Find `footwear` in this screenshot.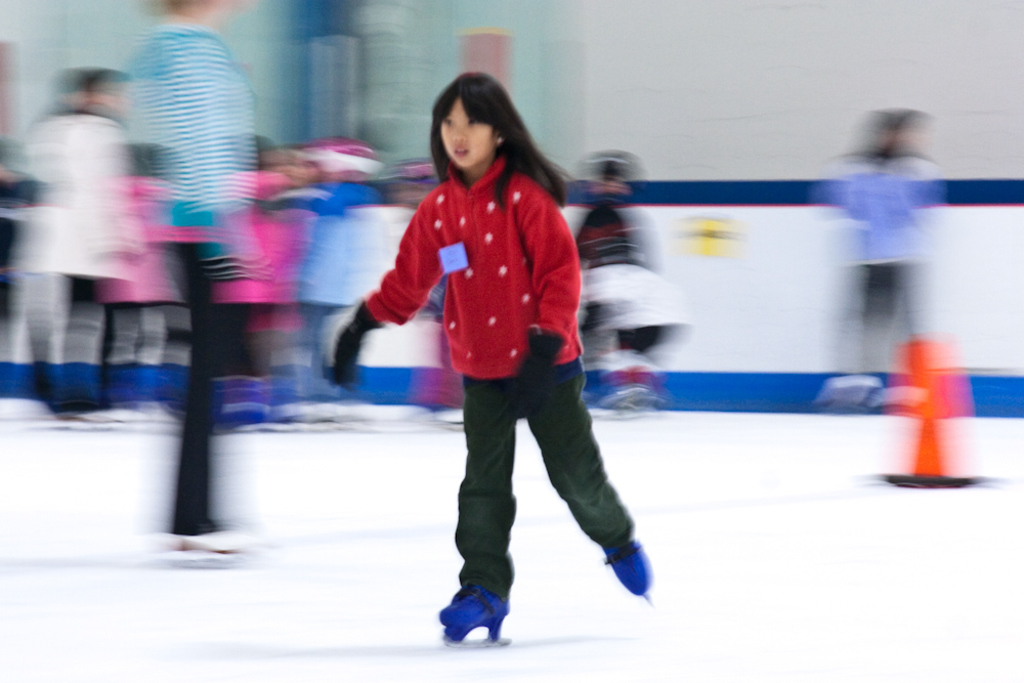
The bounding box for `footwear` is pyautogui.locateOnScreen(104, 395, 131, 412).
